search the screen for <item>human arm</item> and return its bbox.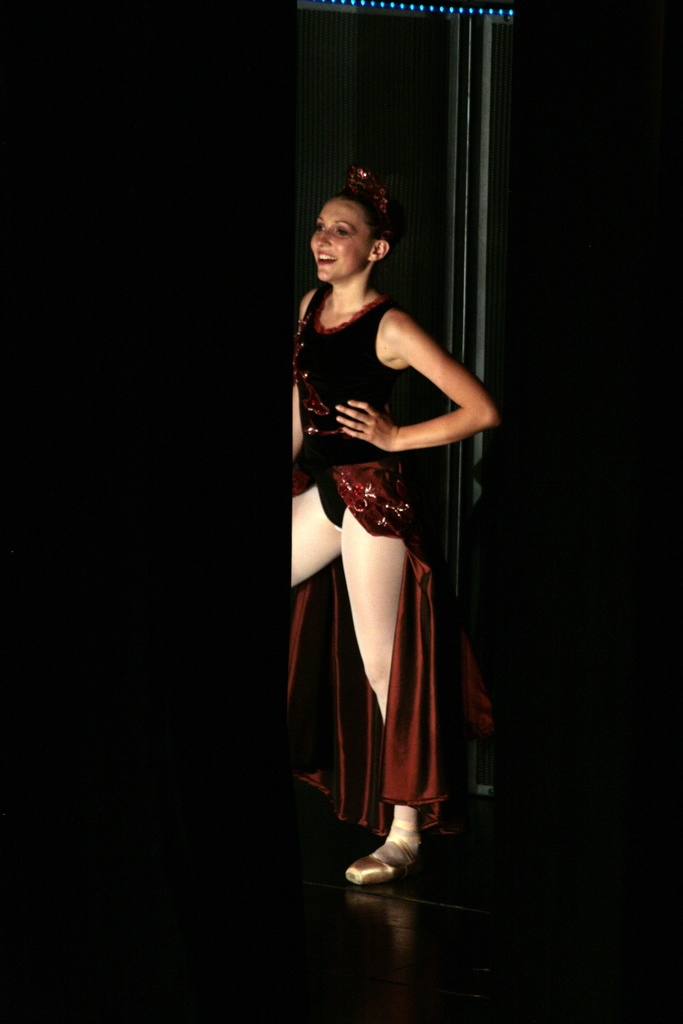
Found: 277, 283, 308, 470.
